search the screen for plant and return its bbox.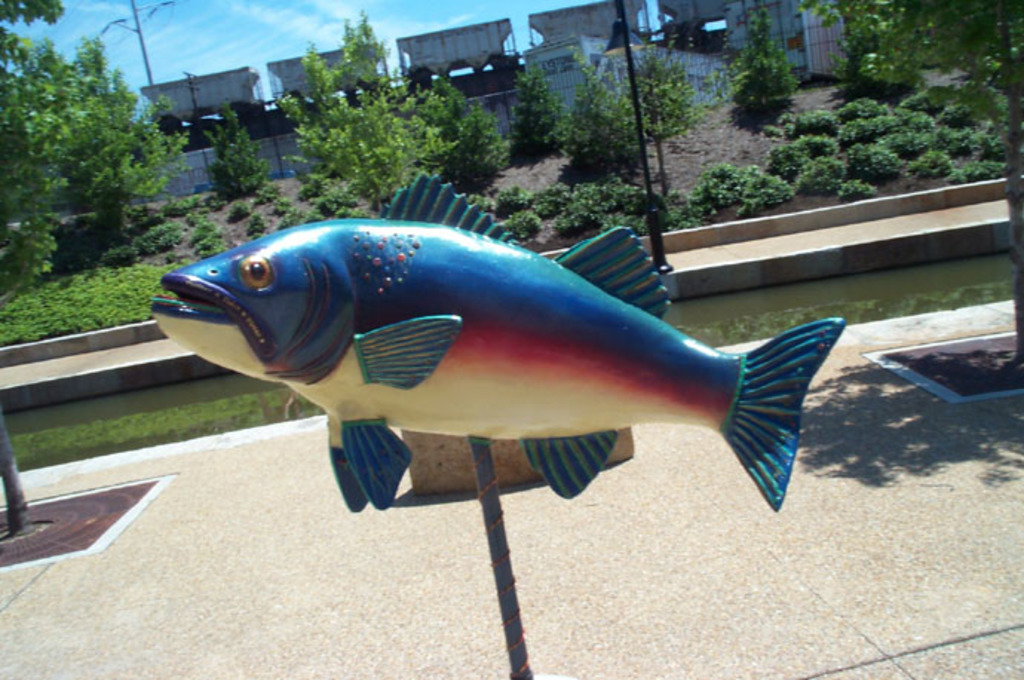
Found: {"x1": 272, "y1": 10, "x2": 395, "y2": 129}.
